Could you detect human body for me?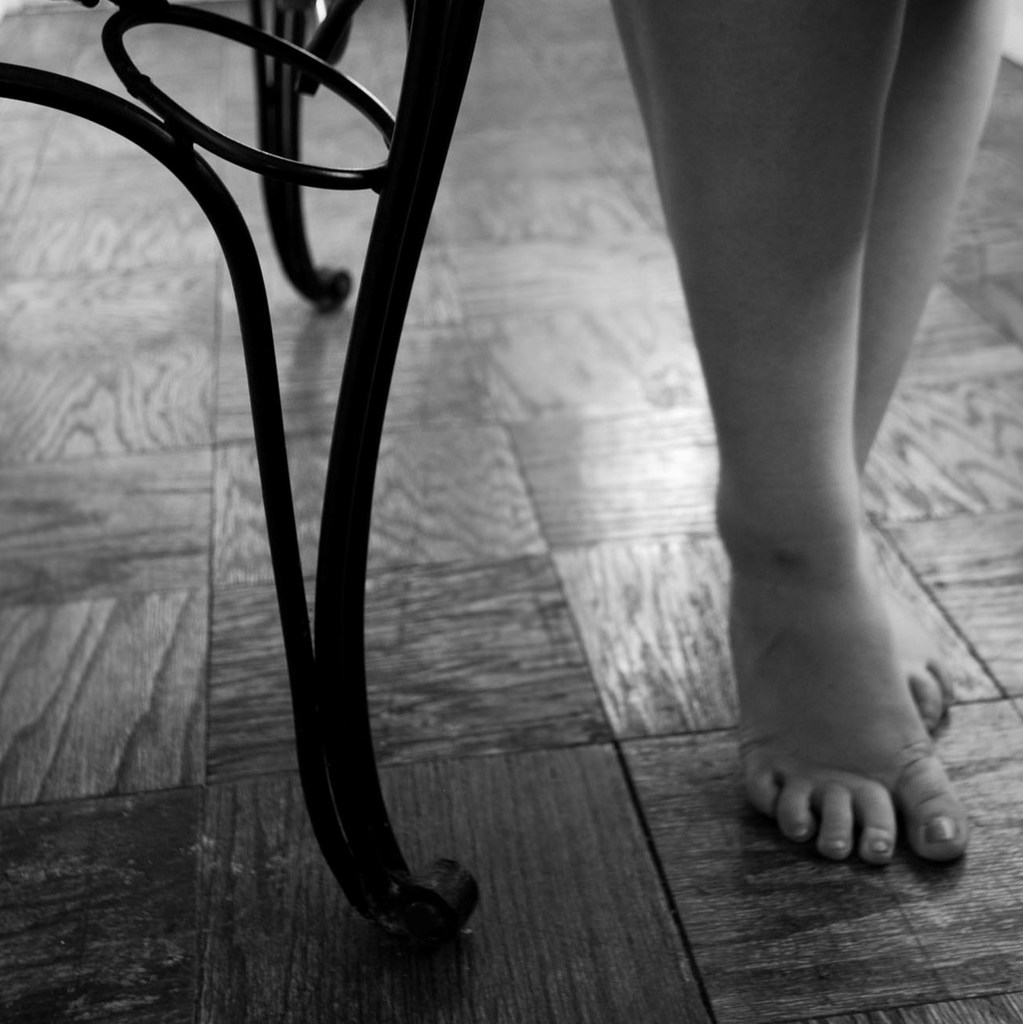
Detection result: box=[607, 1, 1011, 872].
